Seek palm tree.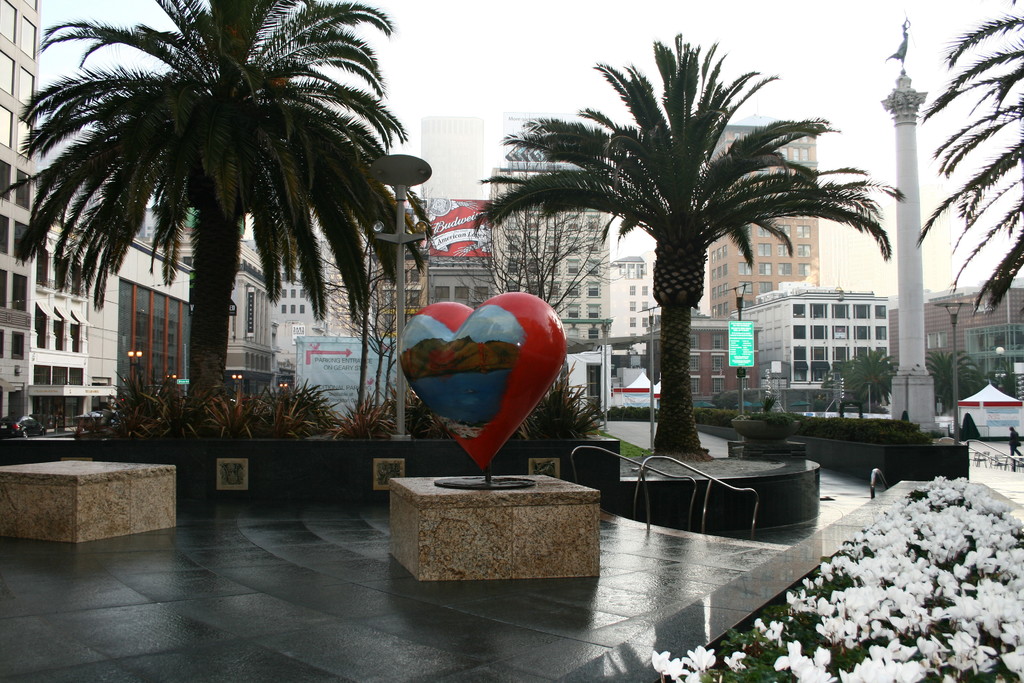
(0, 0, 442, 440).
